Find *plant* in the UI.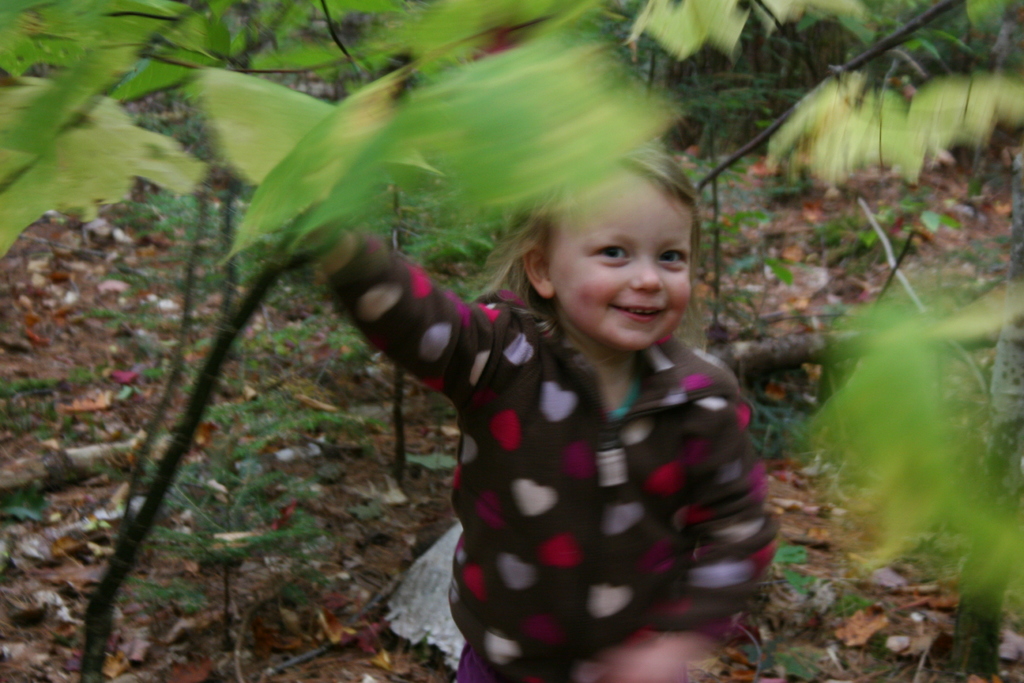
UI element at region(81, 204, 234, 314).
